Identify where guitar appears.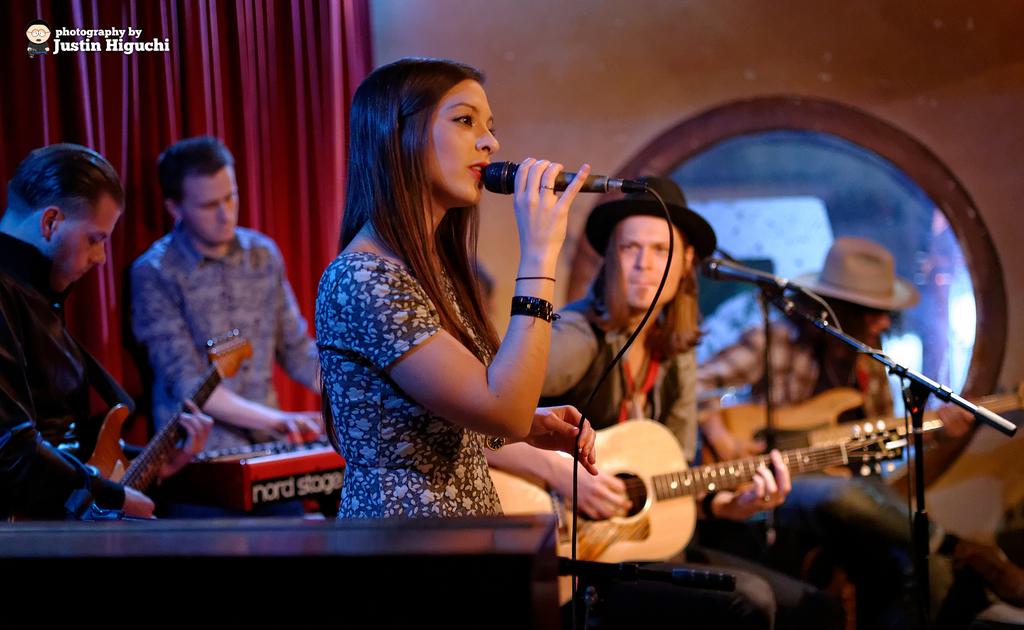
Appears at [x1=525, y1=395, x2=945, y2=586].
